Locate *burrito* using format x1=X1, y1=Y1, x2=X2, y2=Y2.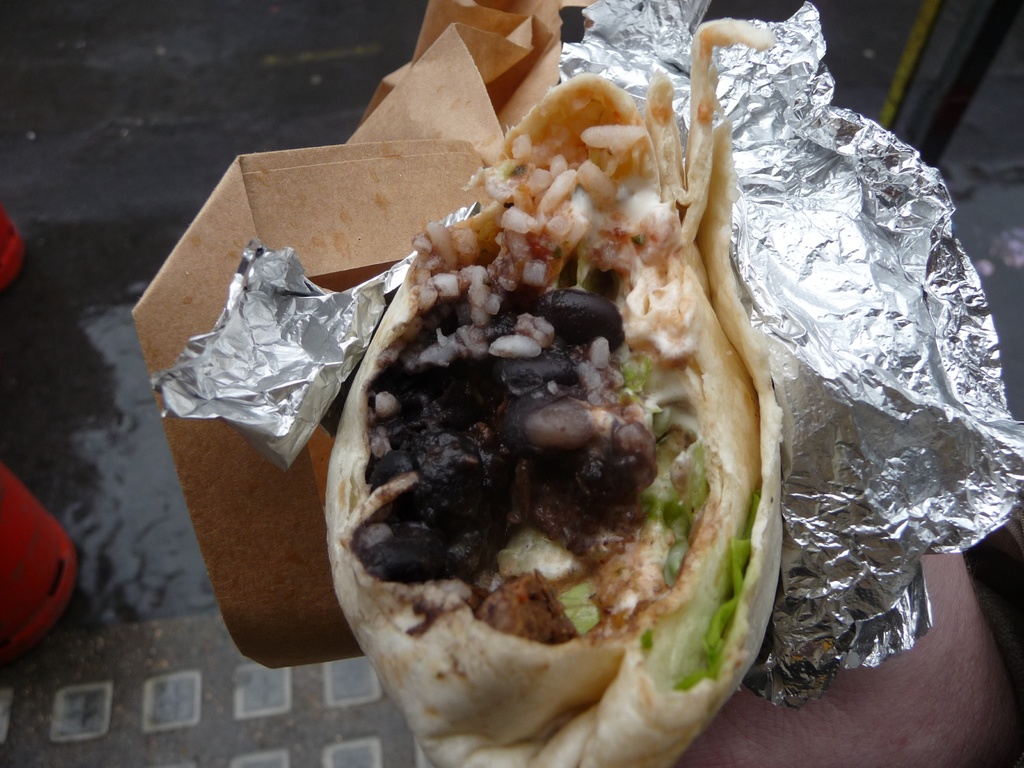
x1=322, y1=16, x2=787, y2=767.
